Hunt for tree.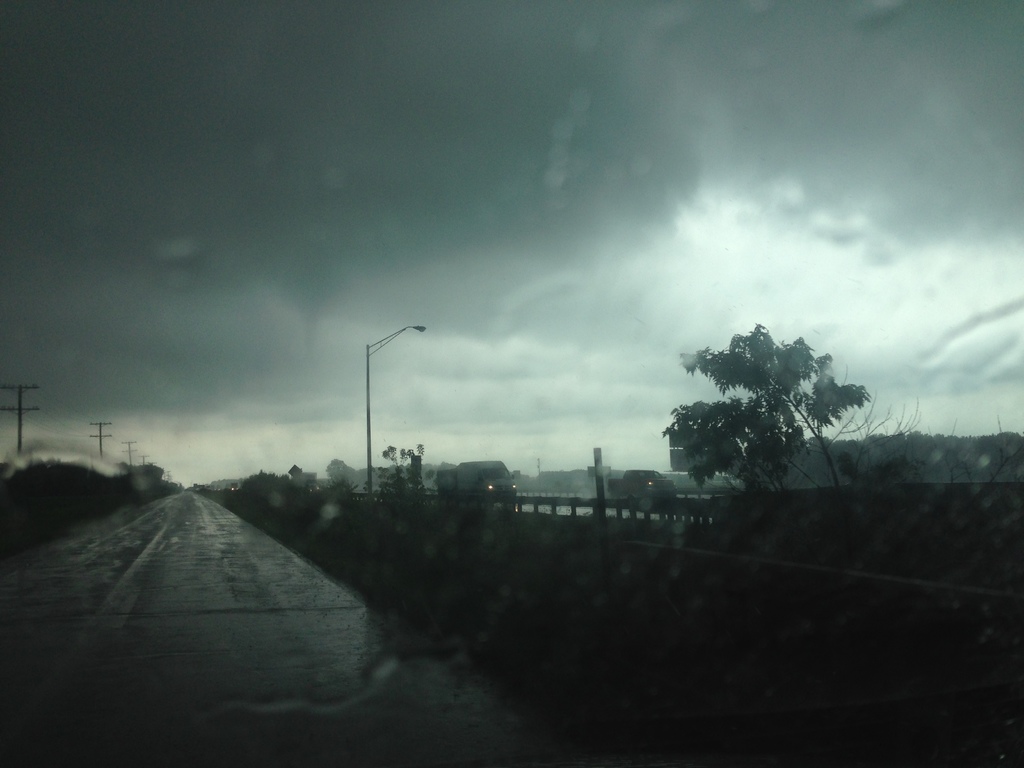
Hunted down at {"left": 365, "top": 432, "right": 452, "bottom": 570}.
